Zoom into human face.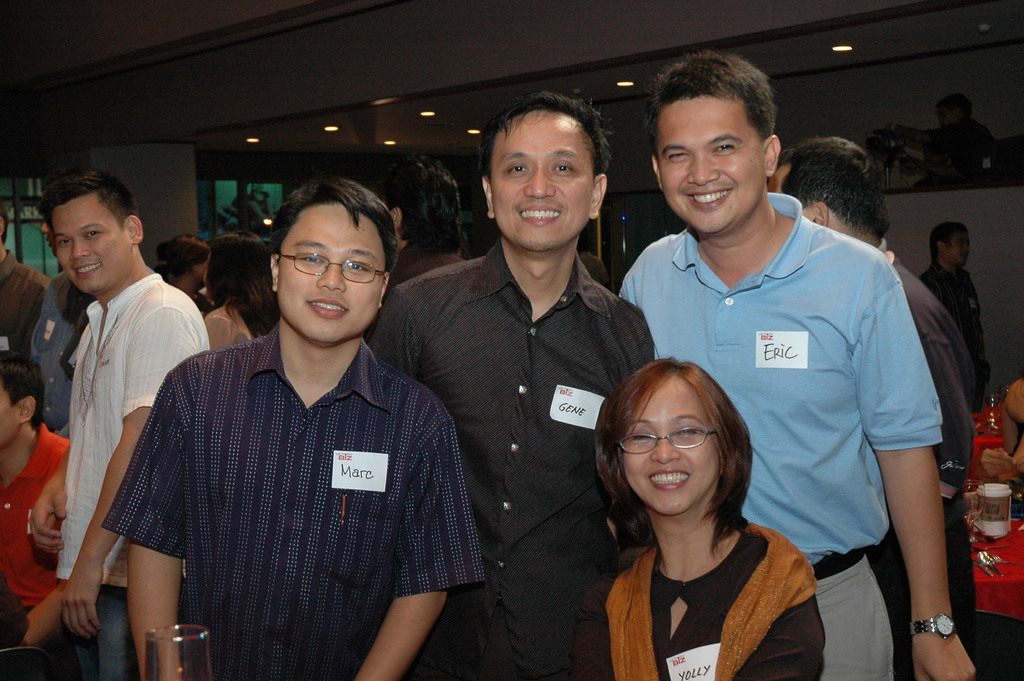
Zoom target: l=623, t=385, r=717, b=518.
